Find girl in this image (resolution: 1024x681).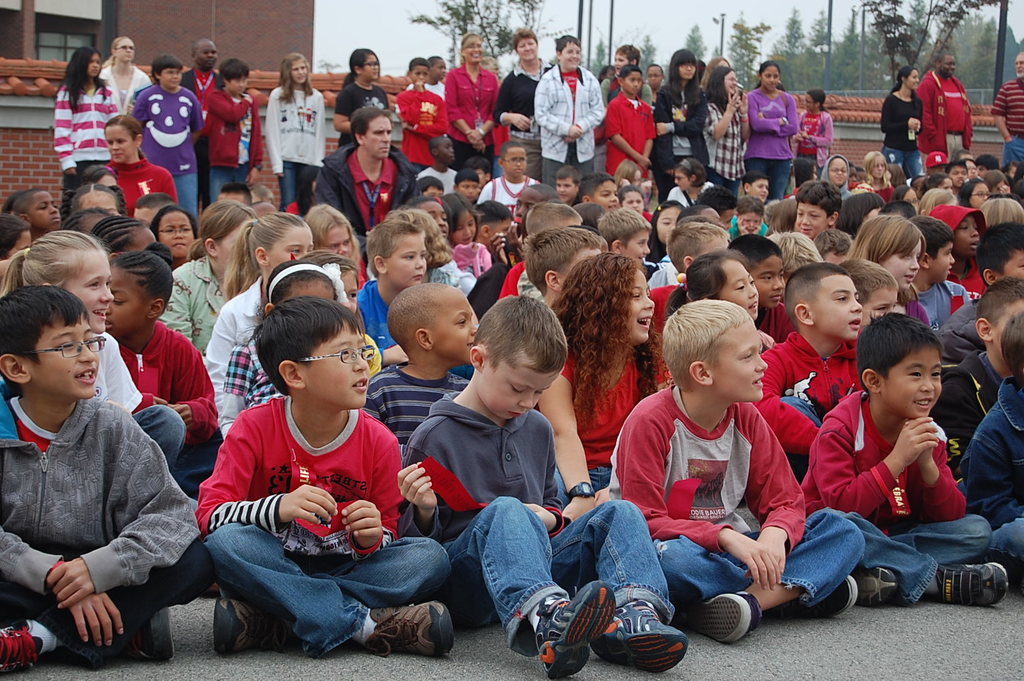
(613, 160, 647, 192).
